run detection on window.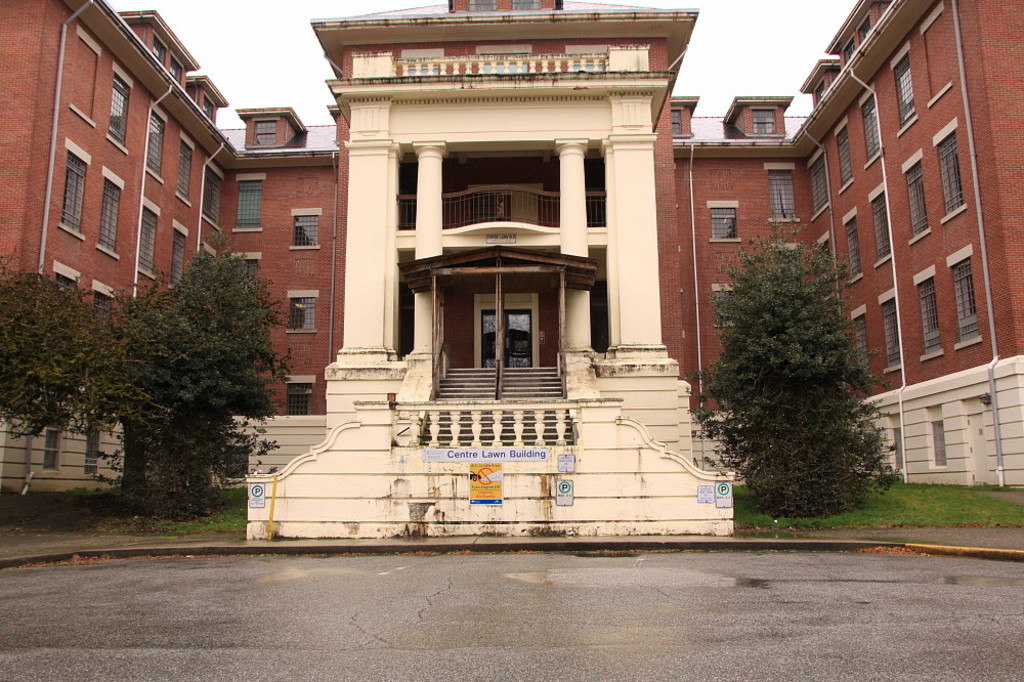
Result: 101,78,131,148.
